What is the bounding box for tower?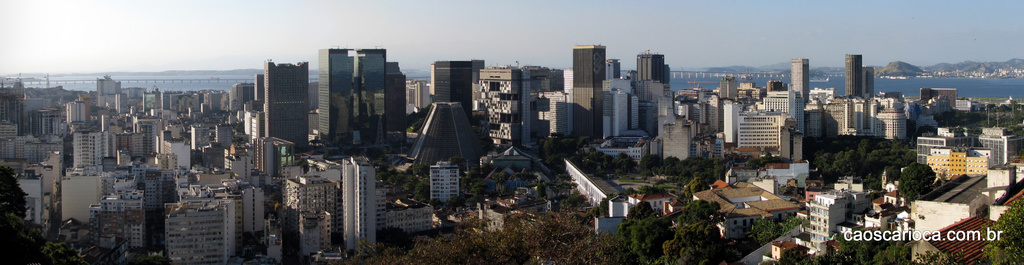
rect(792, 61, 817, 105).
